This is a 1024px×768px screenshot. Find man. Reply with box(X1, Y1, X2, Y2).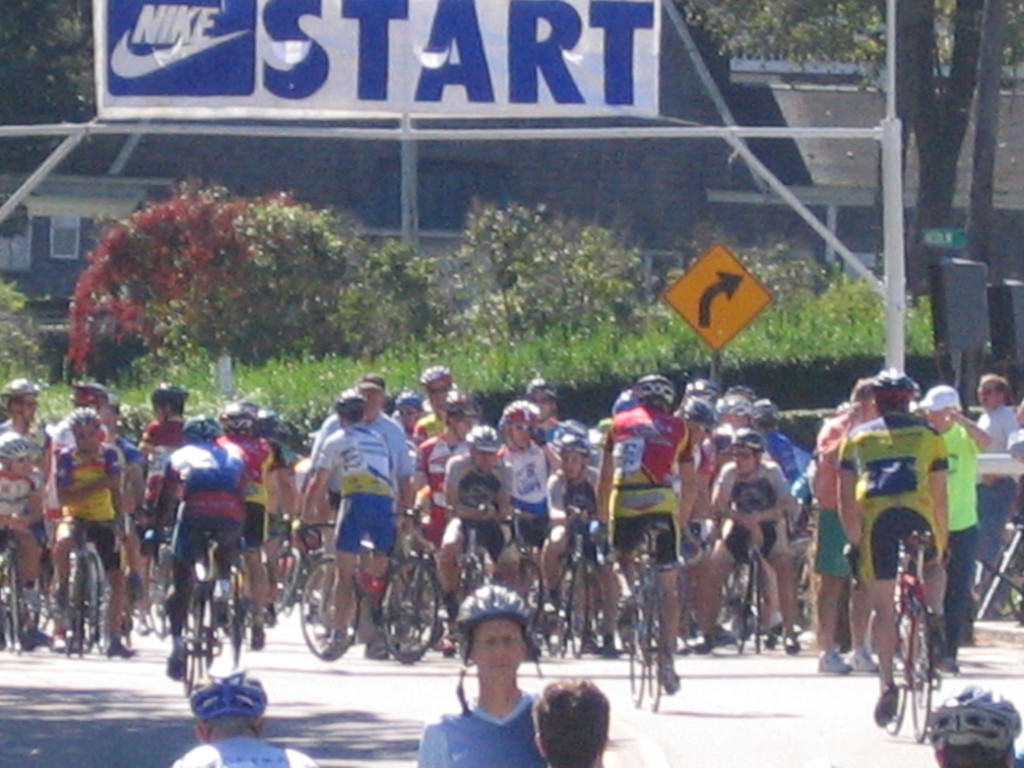
box(839, 370, 958, 724).
